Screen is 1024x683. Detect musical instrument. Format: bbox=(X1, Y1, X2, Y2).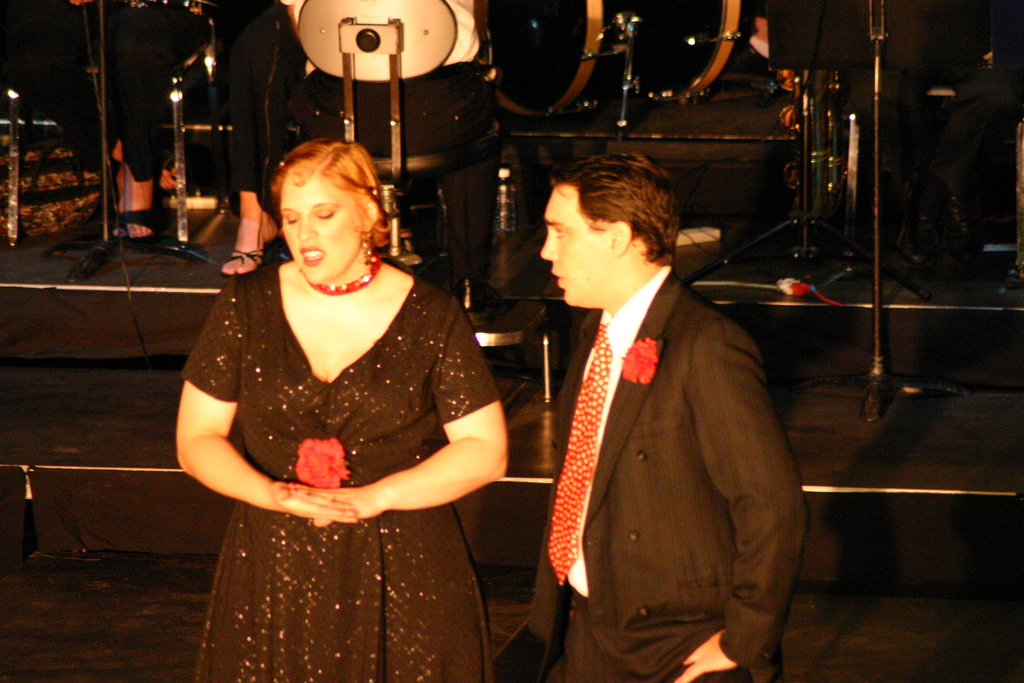
bbox=(484, 0, 740, 118).
